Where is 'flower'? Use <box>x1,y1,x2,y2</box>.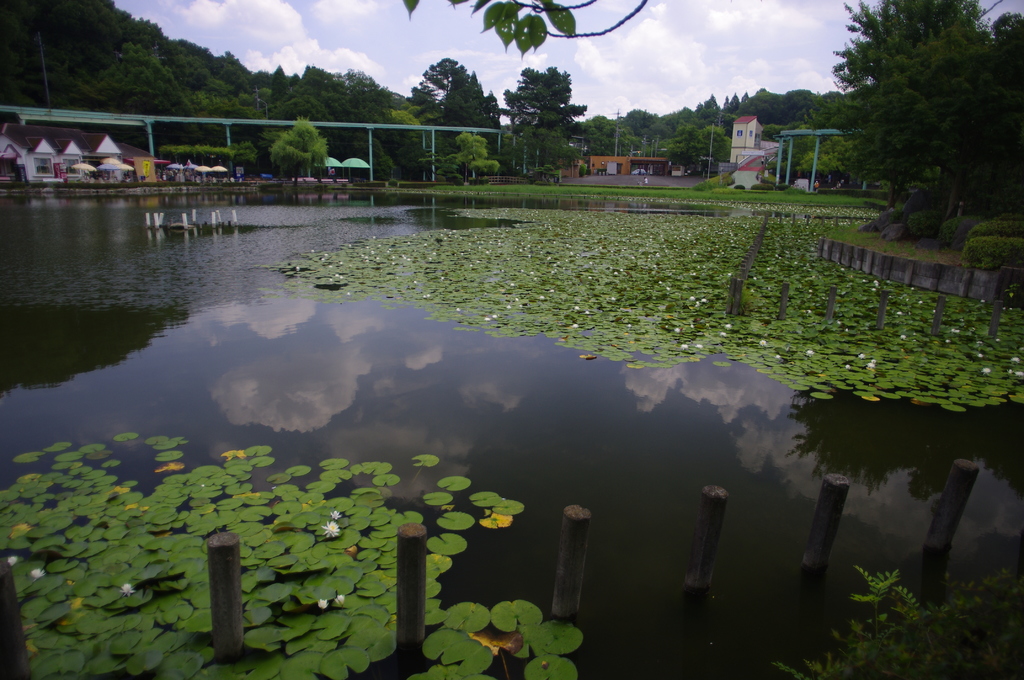
<box>854,352,870,360</box>.
